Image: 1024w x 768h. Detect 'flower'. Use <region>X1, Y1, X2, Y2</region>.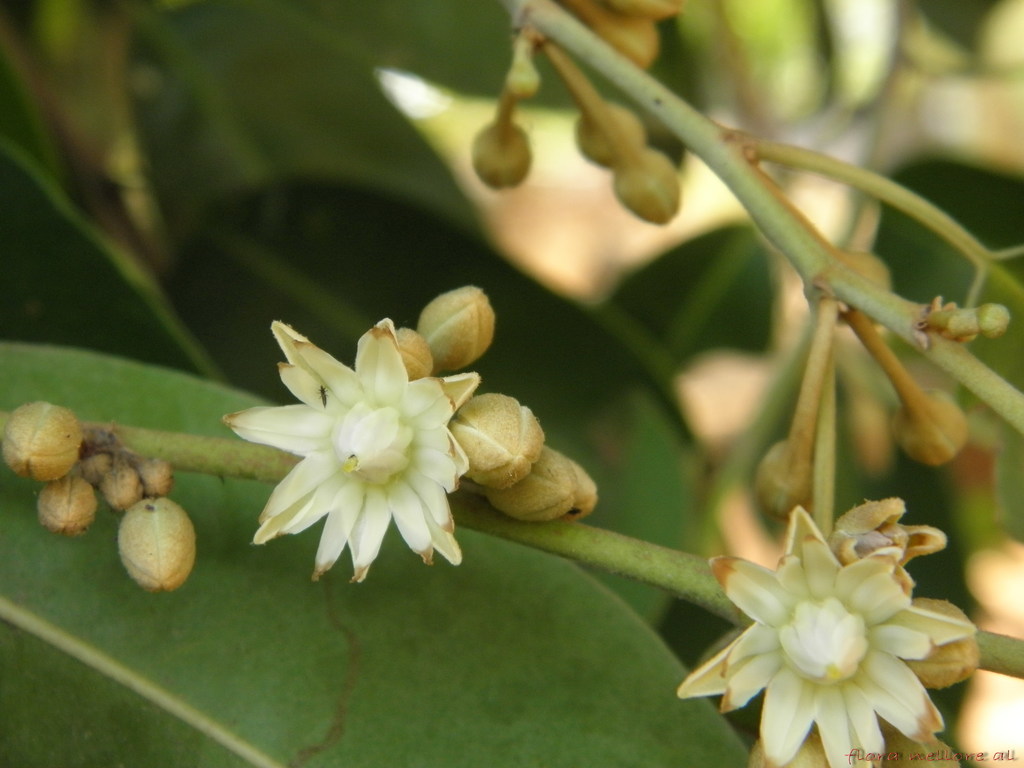
<region>693, 503, 952, 764</region>.
